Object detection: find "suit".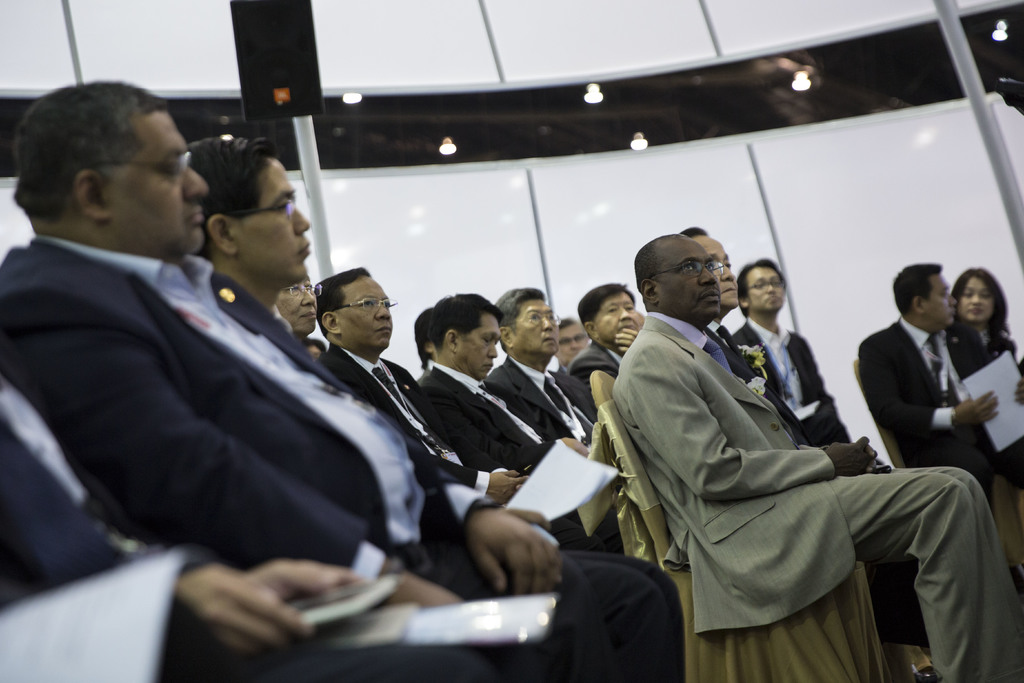
[310,348,584,559].
